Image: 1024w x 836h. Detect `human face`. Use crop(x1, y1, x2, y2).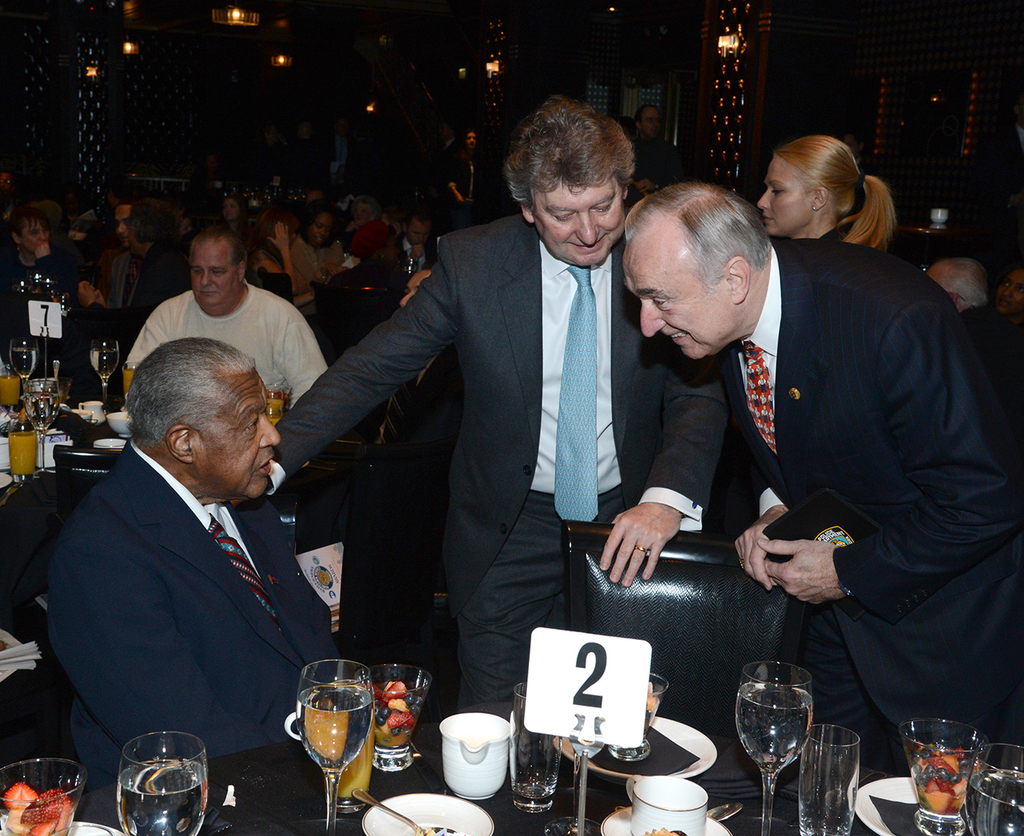
crop(409, 217, 430, 244).
